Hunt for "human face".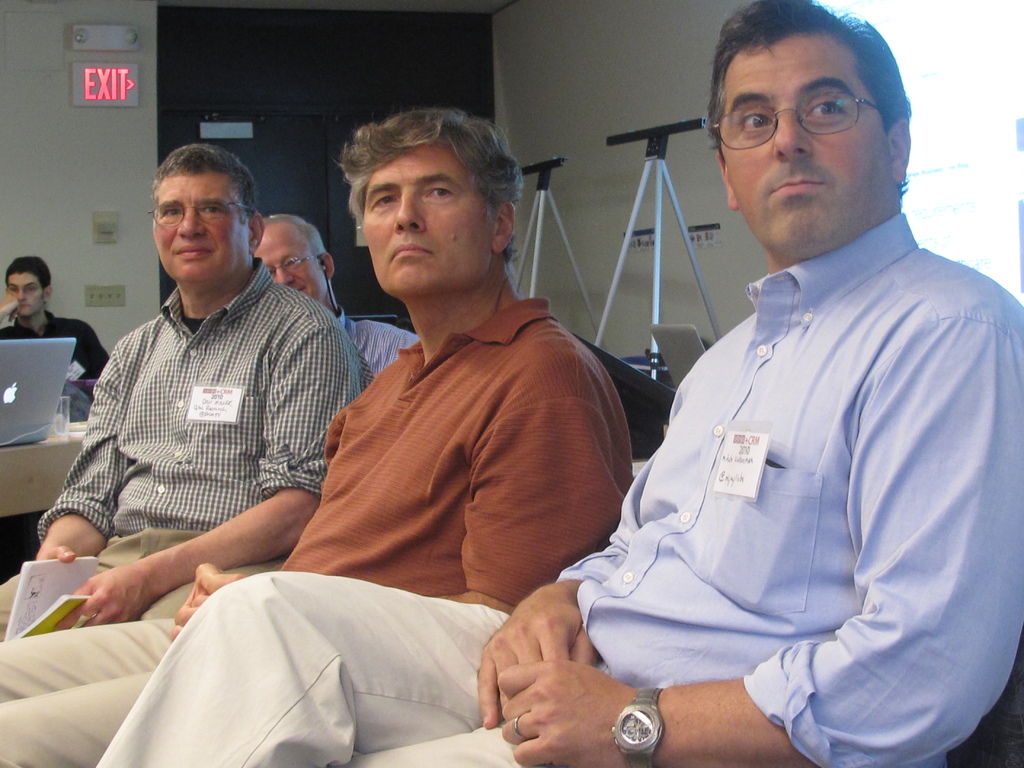
Hunted down at x1=147 y1=175 x2=253 y2=284.
